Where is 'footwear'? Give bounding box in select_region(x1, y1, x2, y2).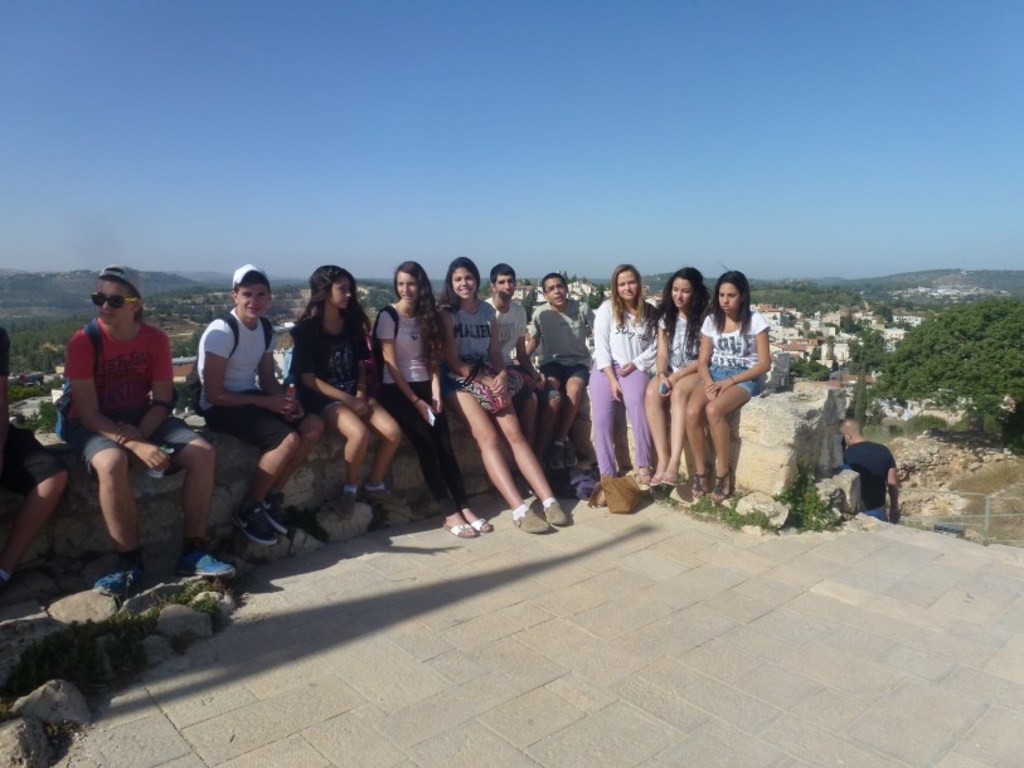
select_region(283, 504, 295, 536).
